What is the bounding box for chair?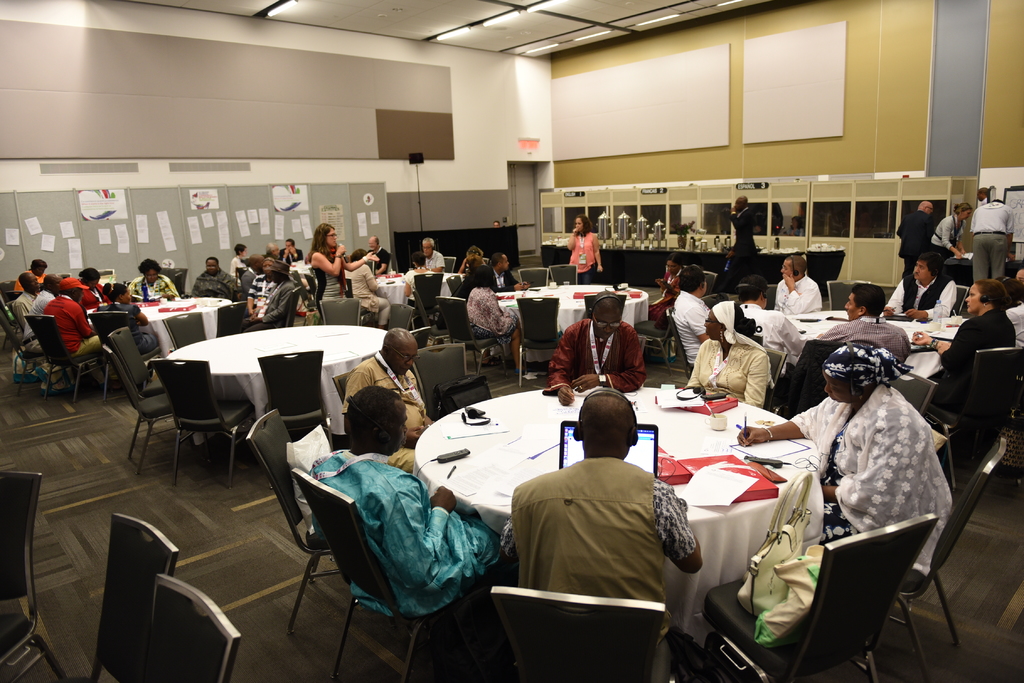
584/290/623/325.
